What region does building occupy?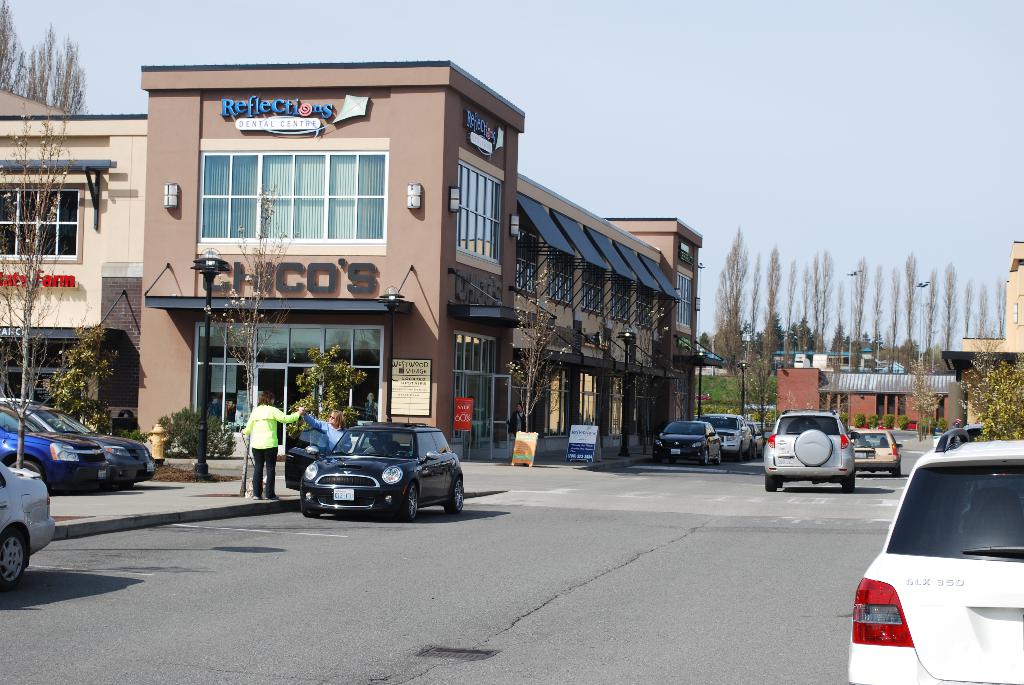
l=0, t=88, r=151, b=438.
